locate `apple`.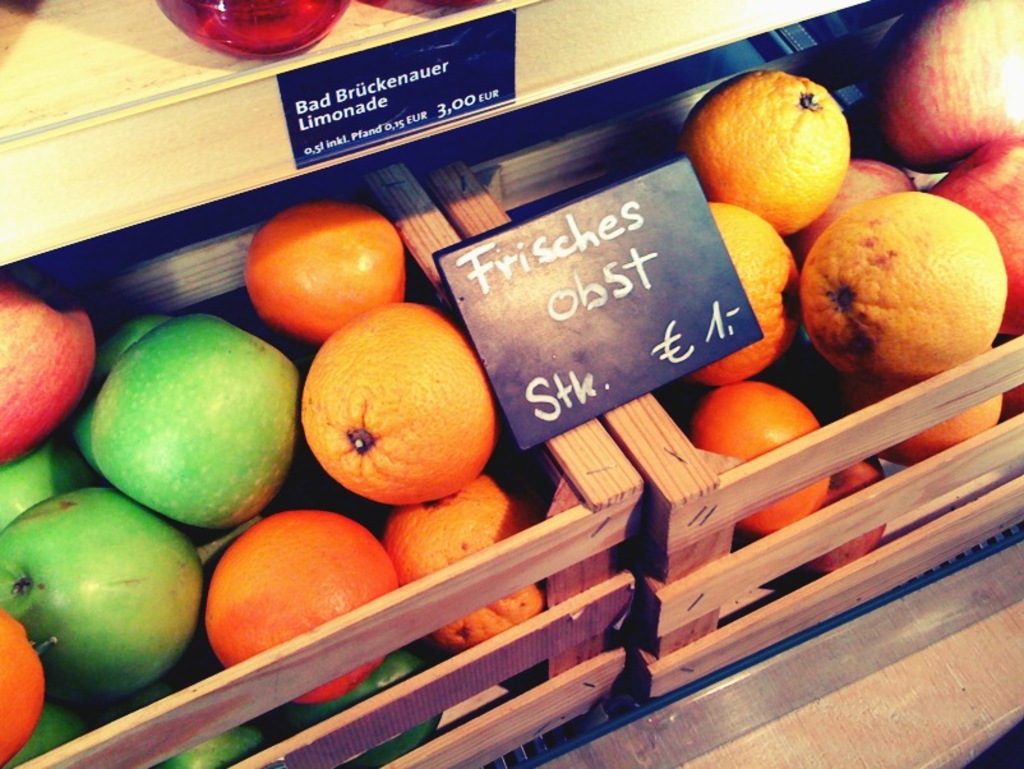
Bounding box: region(927, 134, 1023, 335).
